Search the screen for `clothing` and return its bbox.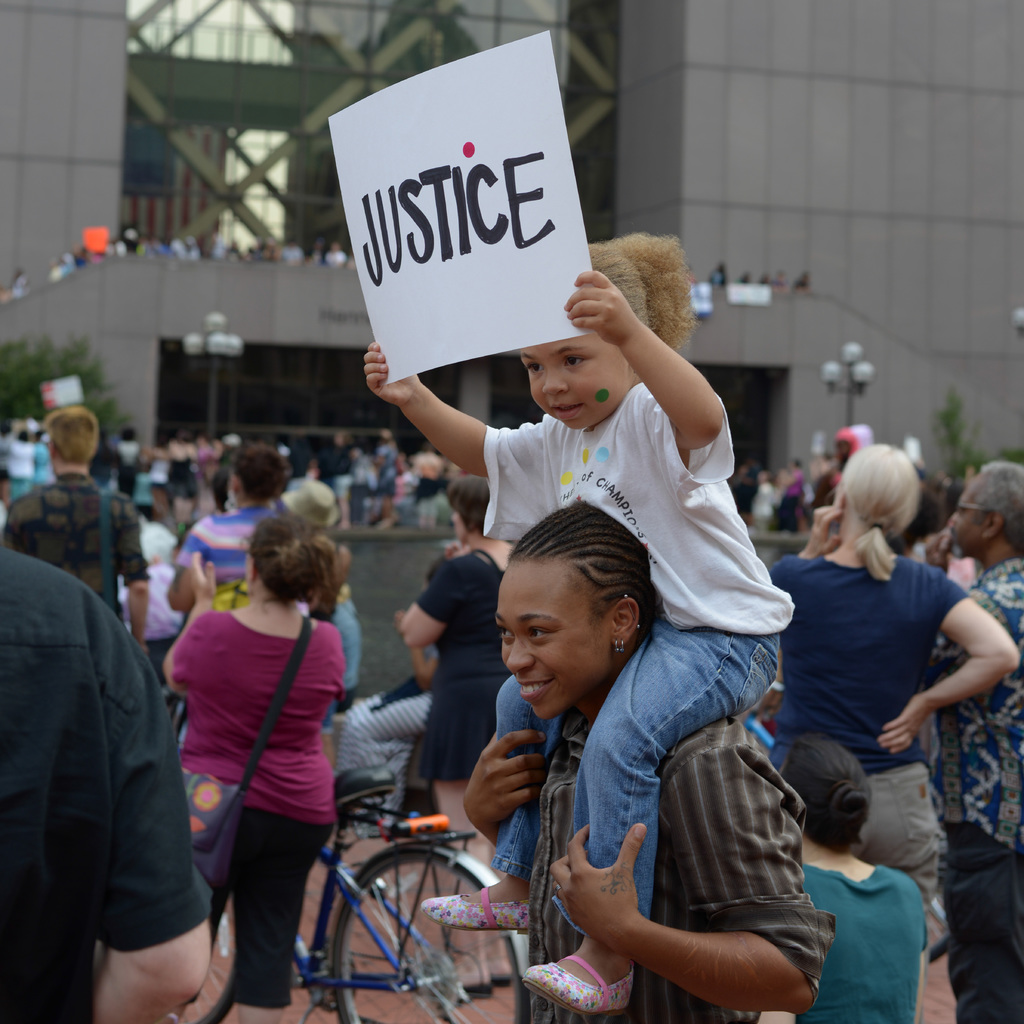
Found: Rect(918, 552, 1023, 1023).
